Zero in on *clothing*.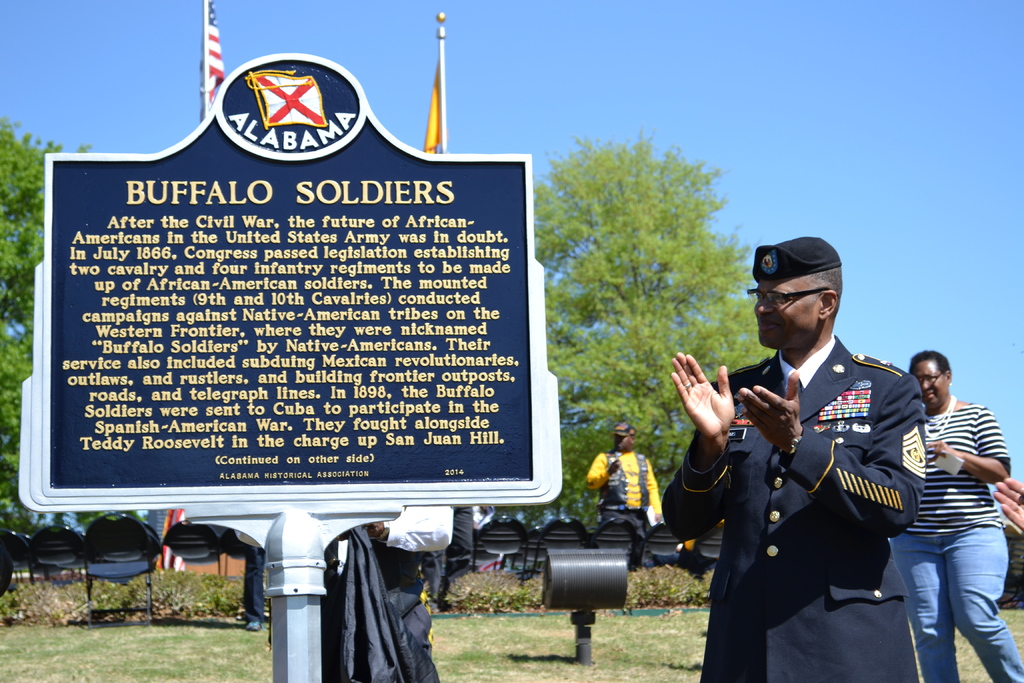
Zeroed in: locate(415, 500, 476, 616).
